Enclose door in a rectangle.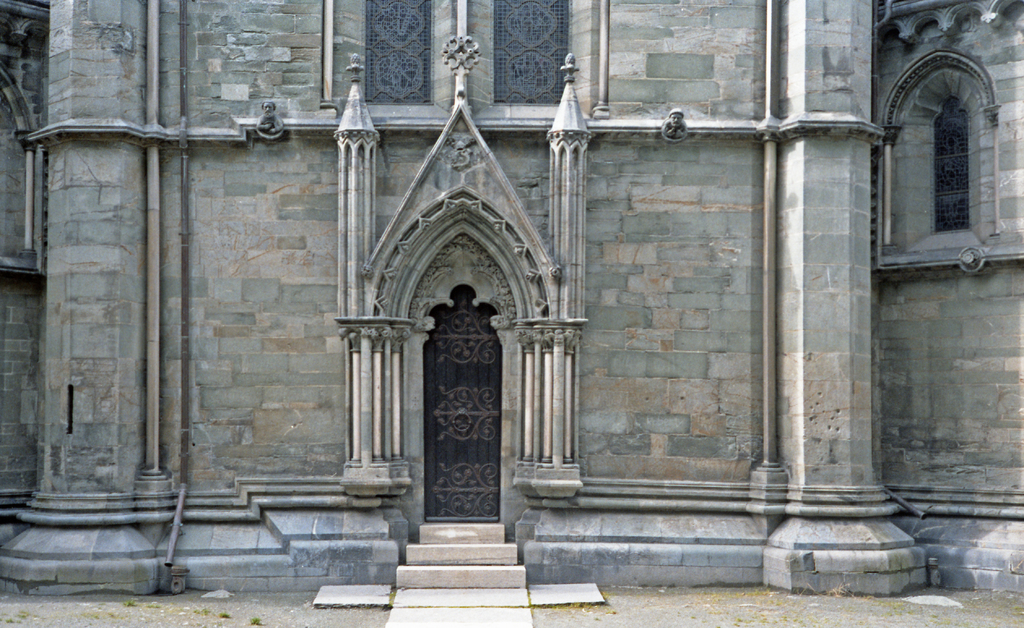
[424,285,502,522].
